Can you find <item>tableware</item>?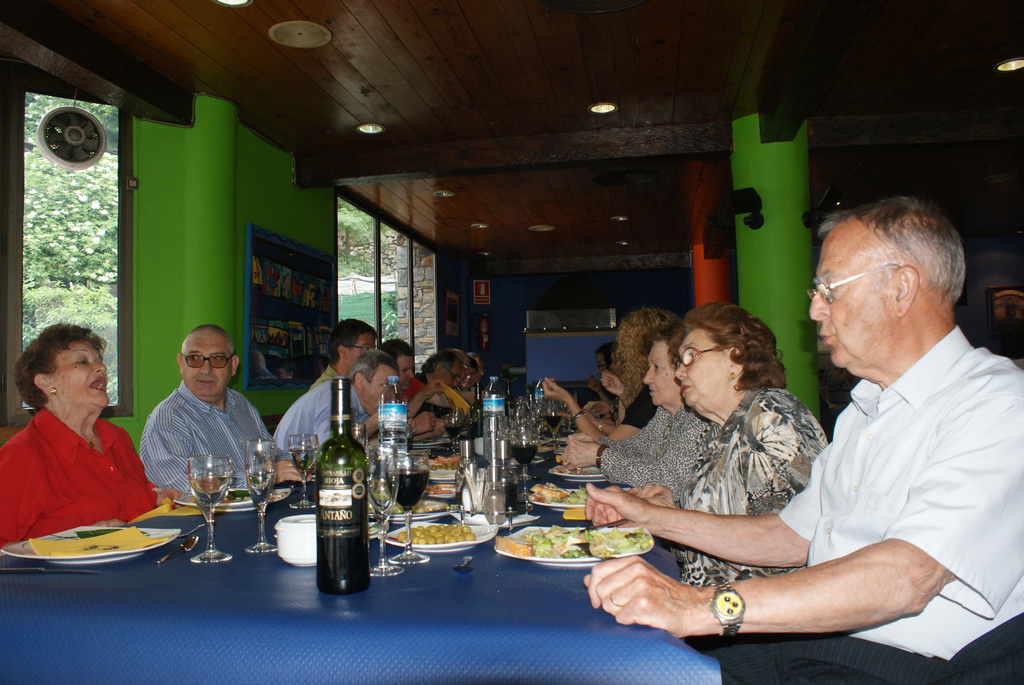
Yes, bounding box: pyautogui.locateOnScreen(189, 455, 239, 560).
